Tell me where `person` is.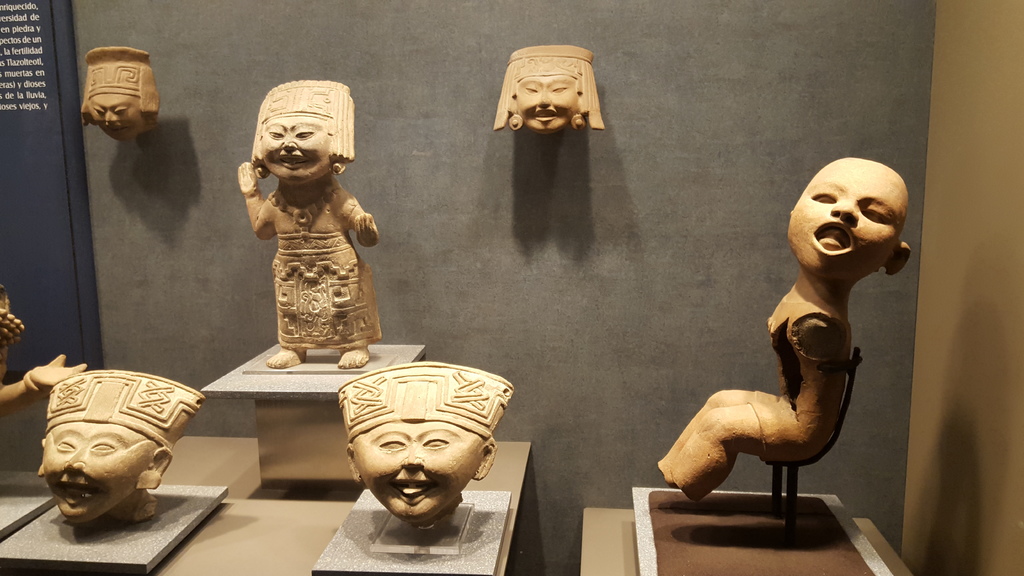
`person` is at [left=493, top=44, right=605, bottom=132].
